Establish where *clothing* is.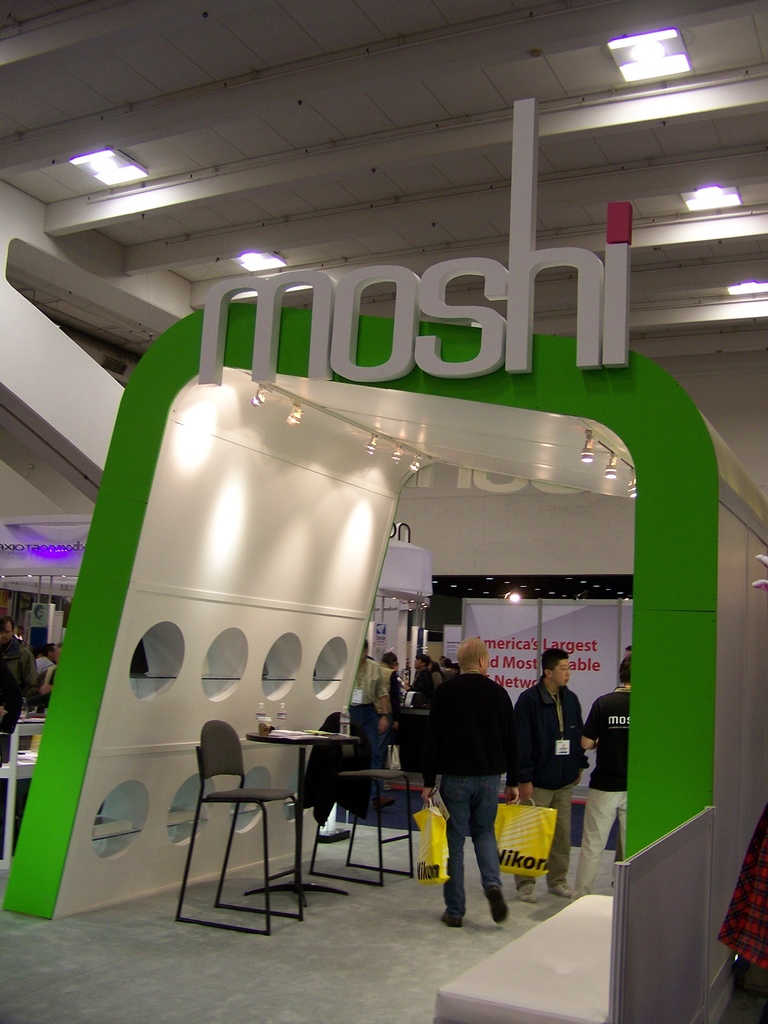
Established at [x1=571, y1=687, x2=630, y2=892].
